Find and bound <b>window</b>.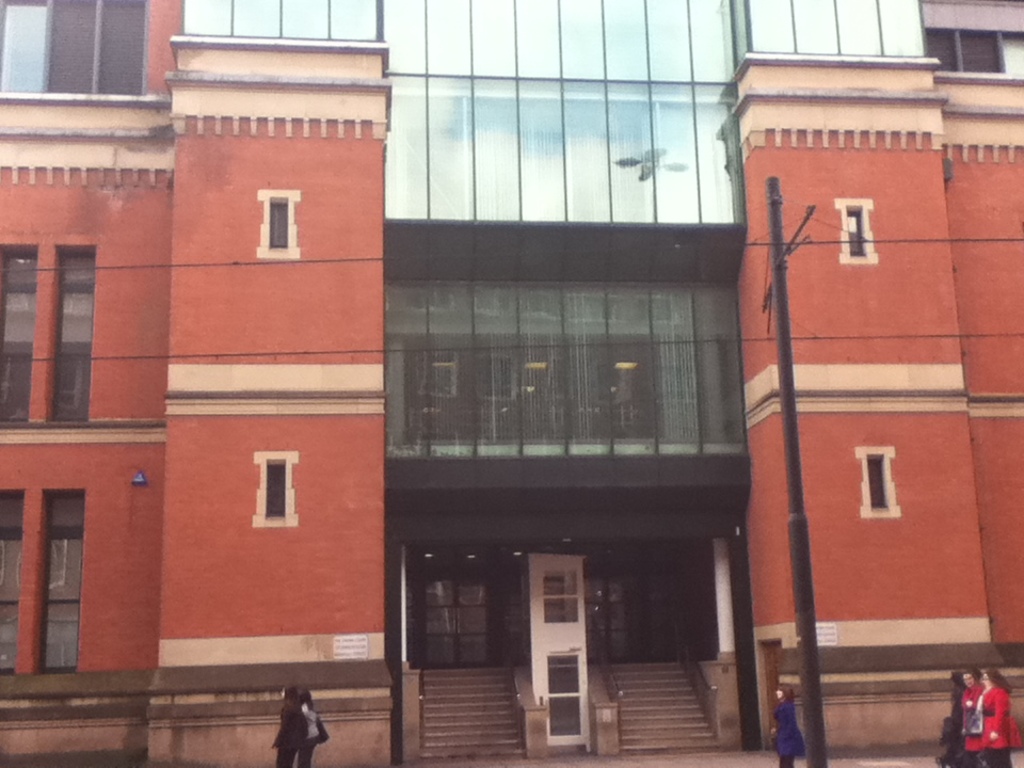
Bound: <box>0,495,26,677</box>.
